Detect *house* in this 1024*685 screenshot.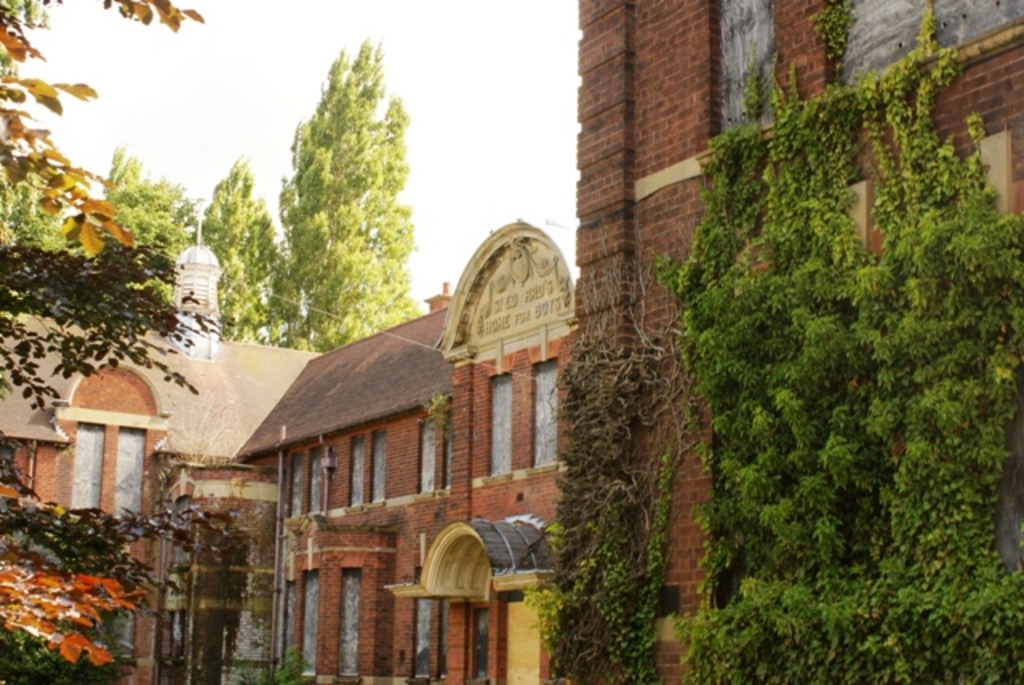
Detection: [x1=230, y1=203, x2=598, y2=683].
